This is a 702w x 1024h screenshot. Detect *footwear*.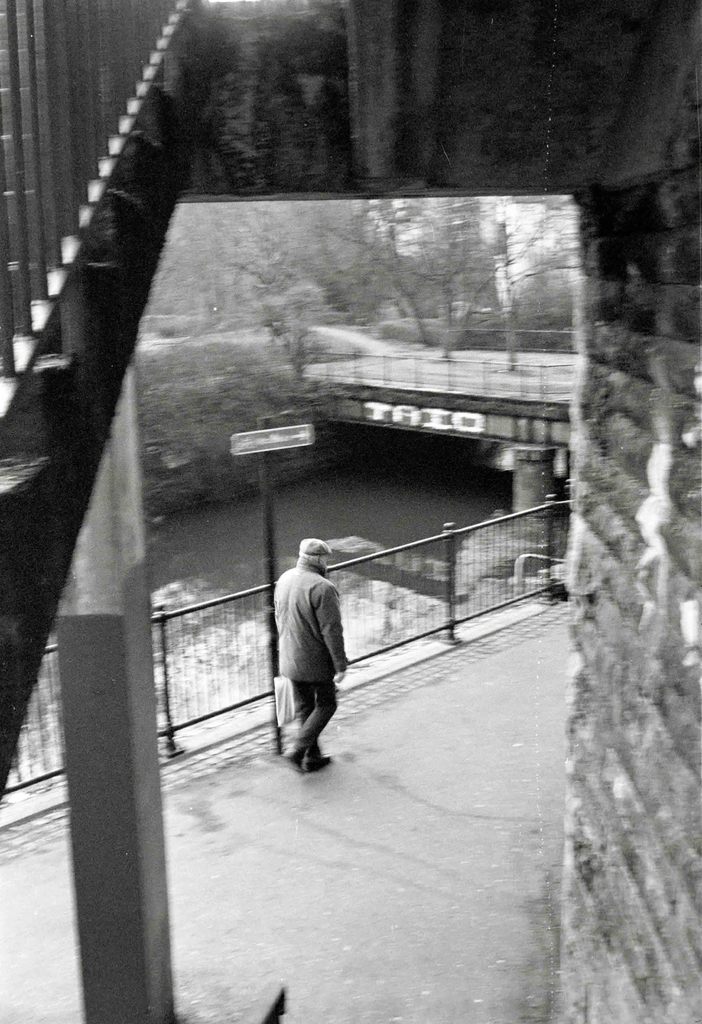
(x1=308, y1=737, x2=341, y2=771).
